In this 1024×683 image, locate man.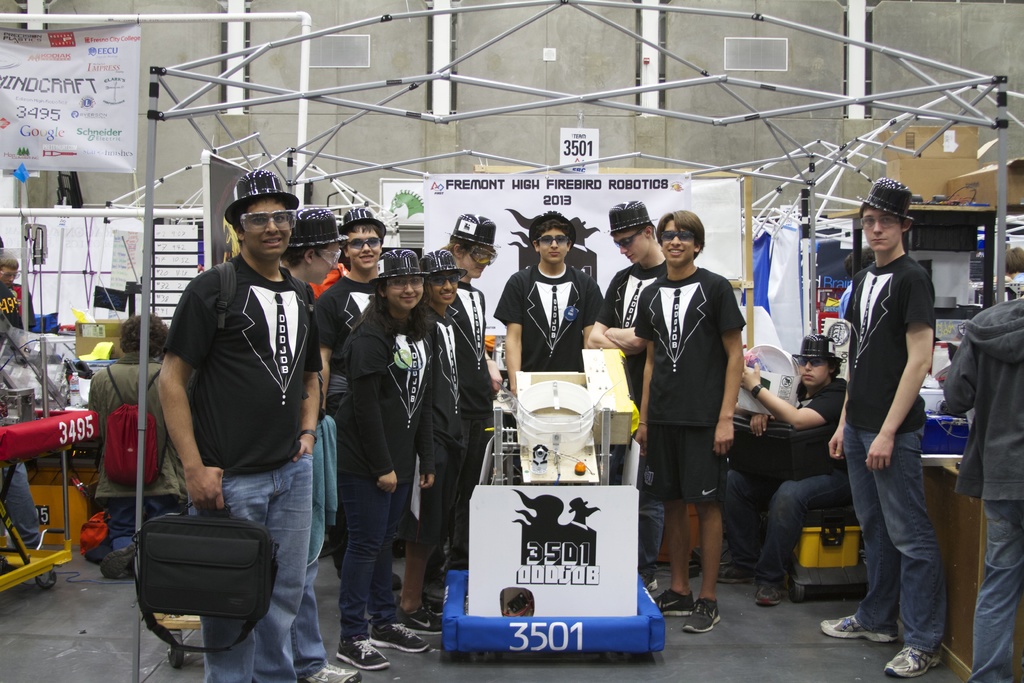
Bounding box: [813,165,955,682].
